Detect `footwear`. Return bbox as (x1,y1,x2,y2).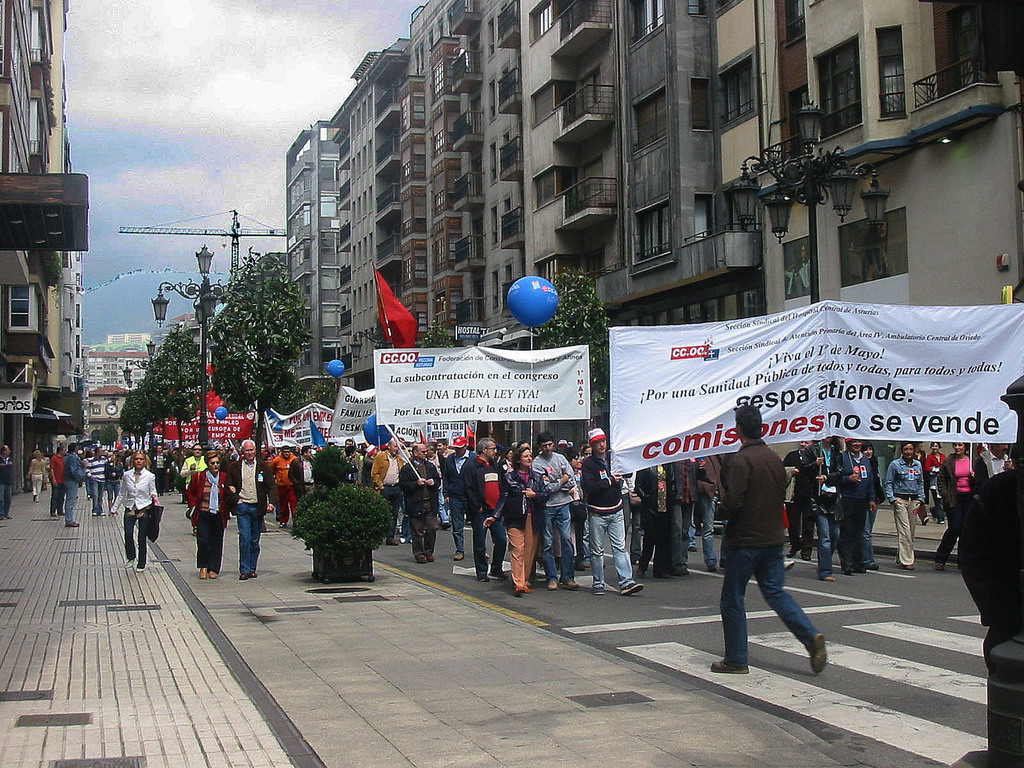
(385,538,397,548).
